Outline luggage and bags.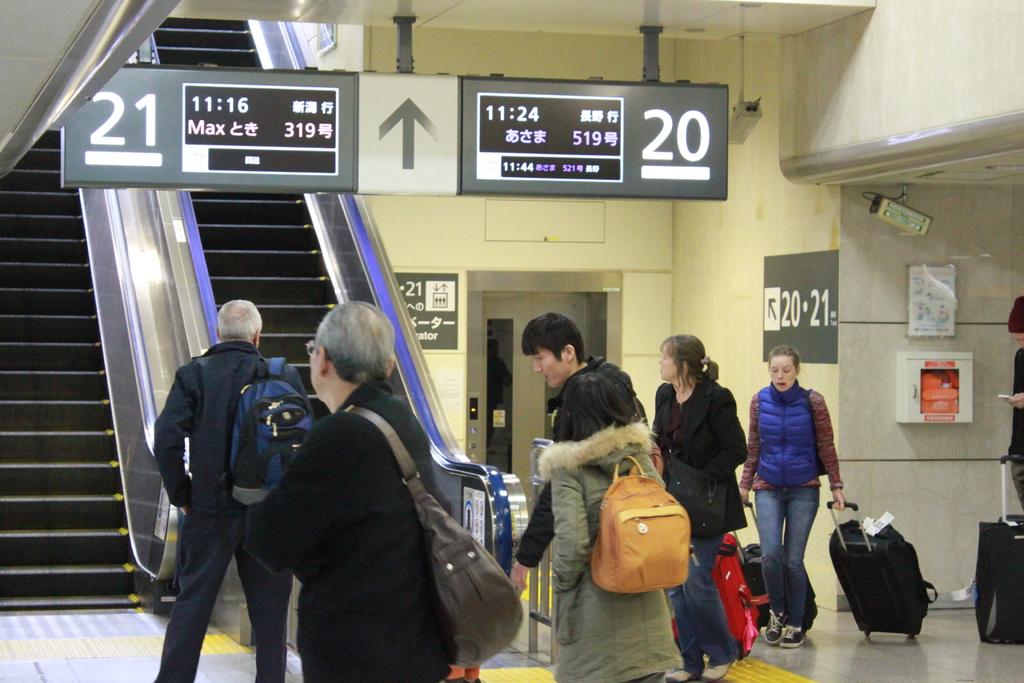
Outline: {"left": 669, "top": 533, "right": 760, "bottom": 661}.
